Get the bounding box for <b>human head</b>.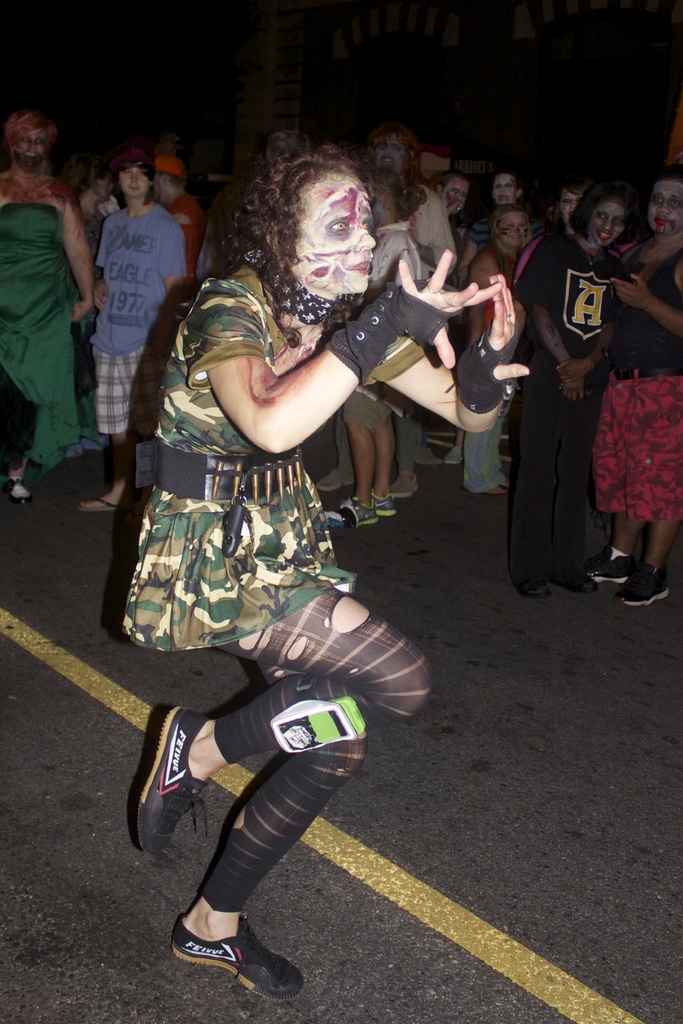
367, 122, 418, 178.
